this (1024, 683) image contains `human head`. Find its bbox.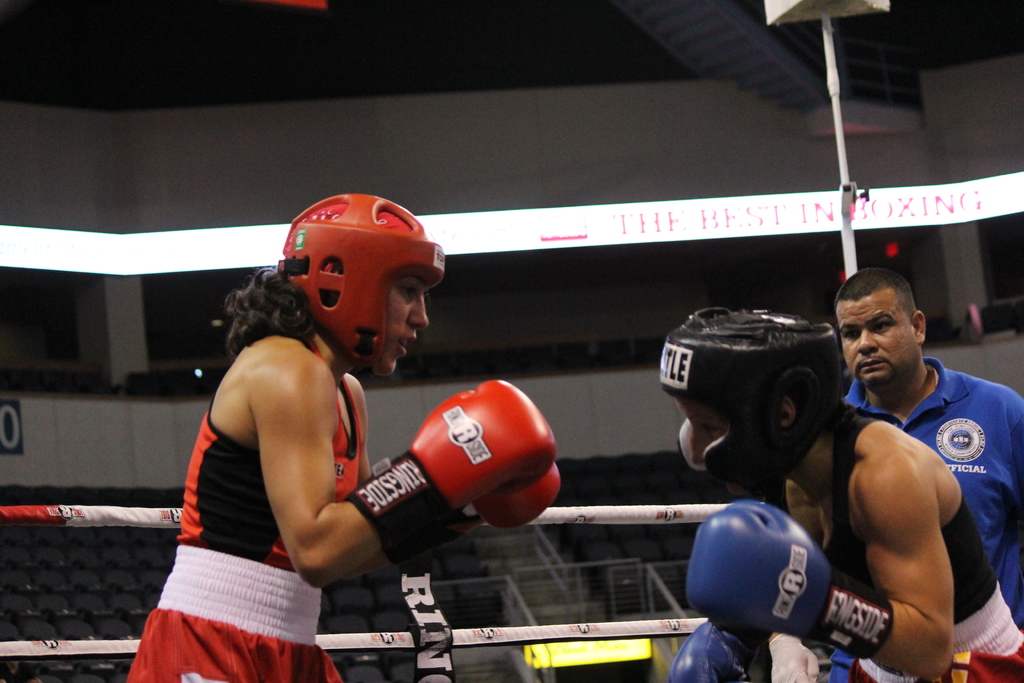
region(676, 309, 836, 495).
